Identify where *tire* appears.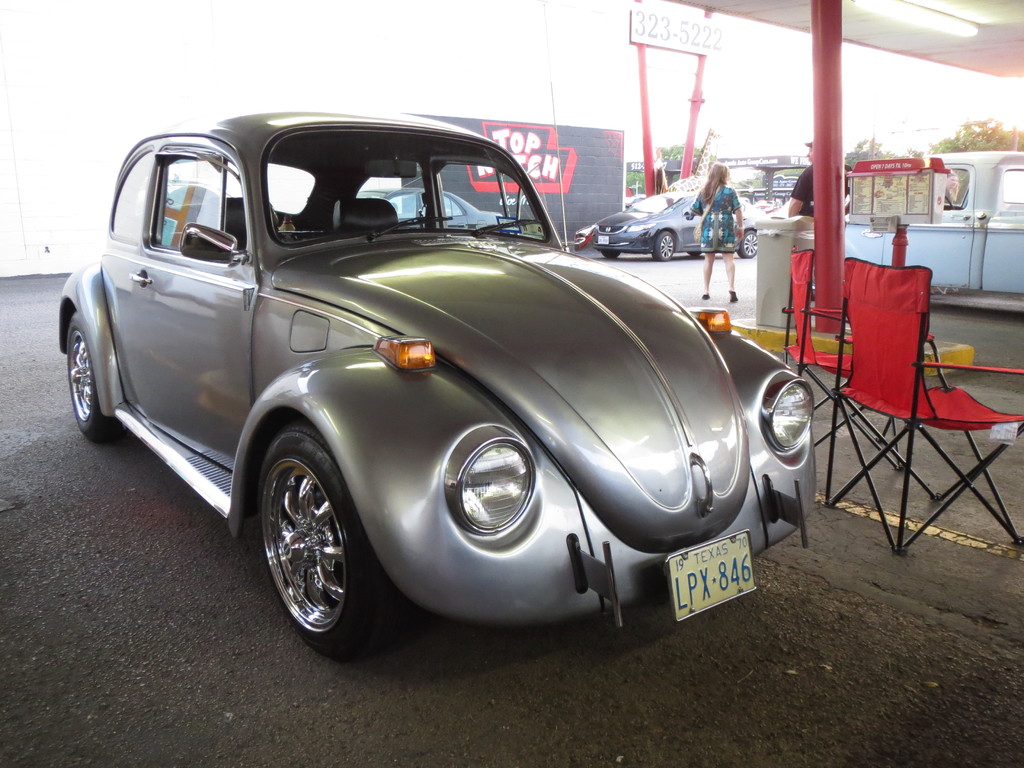
Appears at [x1=604, y1=250, x2=621, y2=259].
